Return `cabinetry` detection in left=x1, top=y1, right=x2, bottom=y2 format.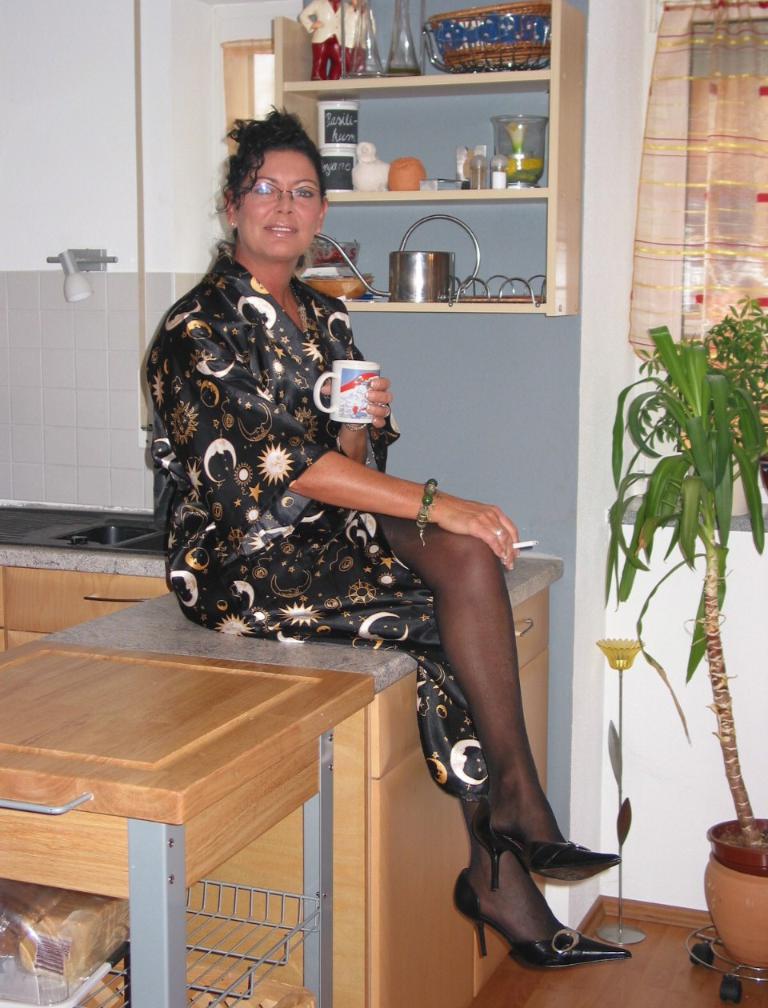
left=366, top=590, right=549, bottom=1007.
